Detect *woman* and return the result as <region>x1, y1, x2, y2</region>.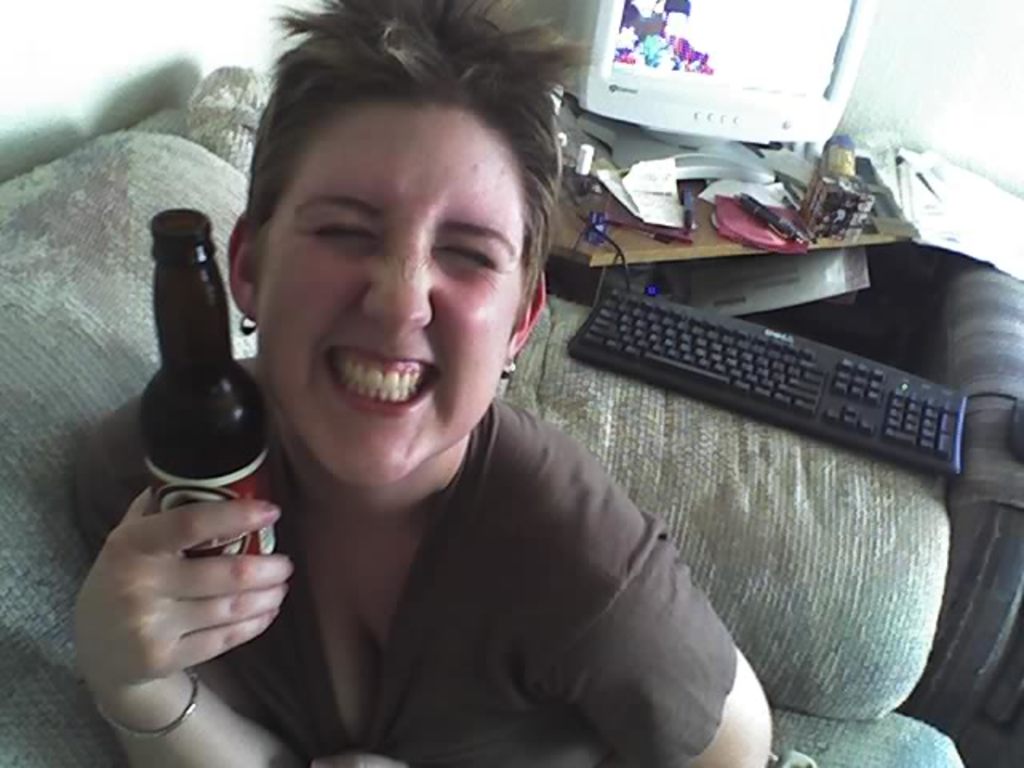
<region>82, 0, 797, 766</region>.
